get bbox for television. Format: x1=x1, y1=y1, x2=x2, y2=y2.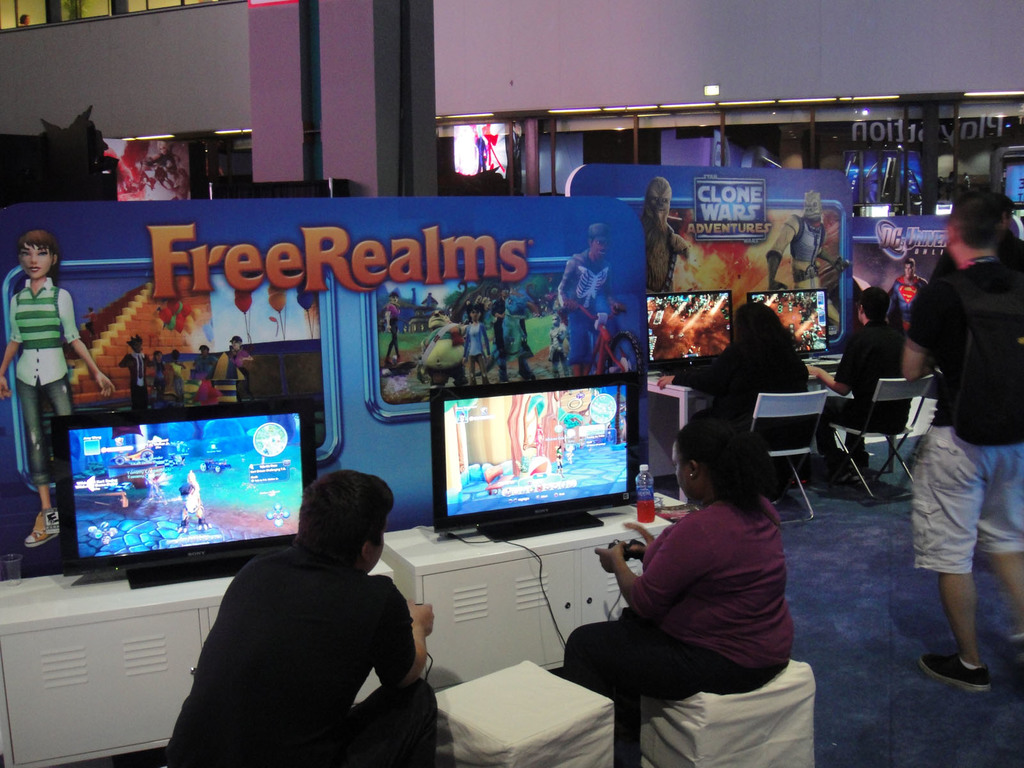
x1=1003, y1=158, x2=1023, y2=207.
